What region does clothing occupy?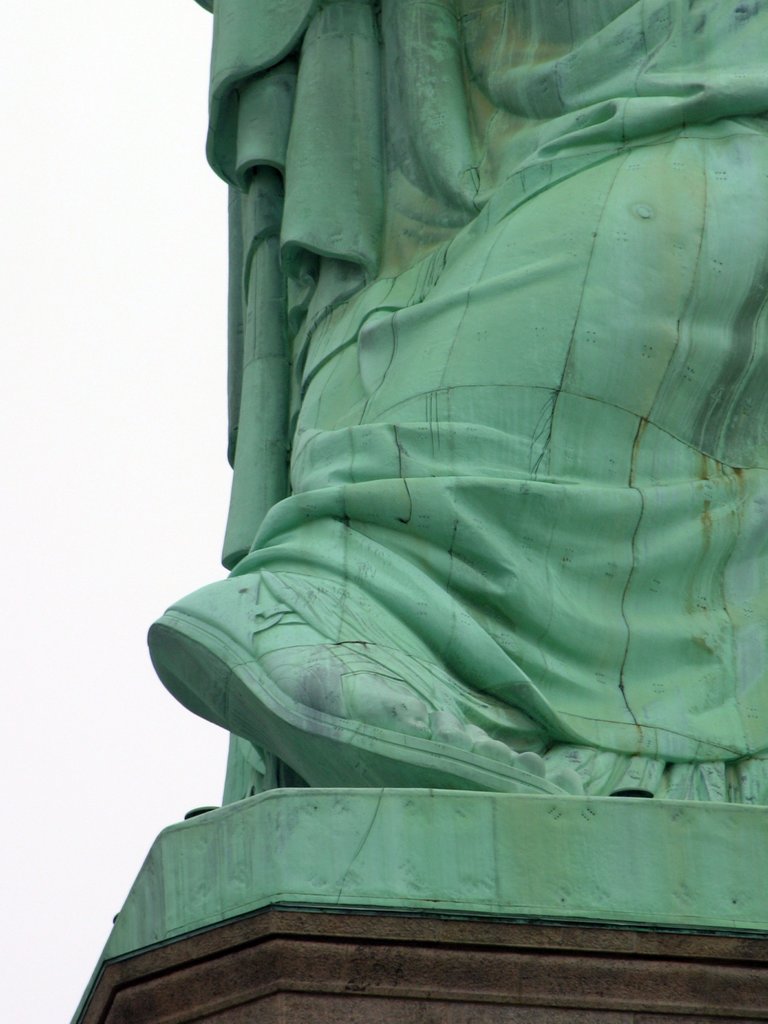
(159, 4, 750, 888).
